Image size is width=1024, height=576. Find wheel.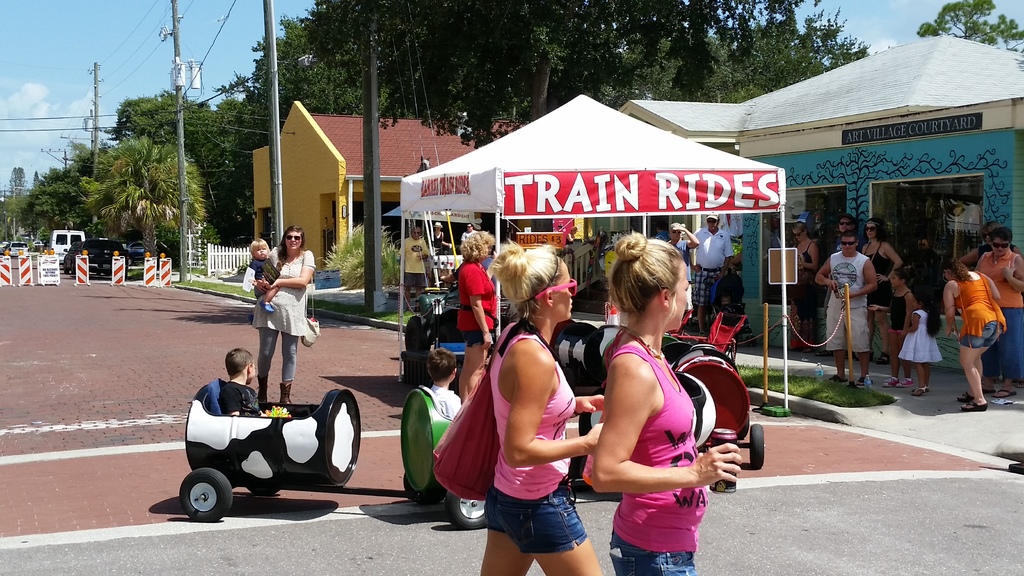
detection(402, 474, 444, 506).
